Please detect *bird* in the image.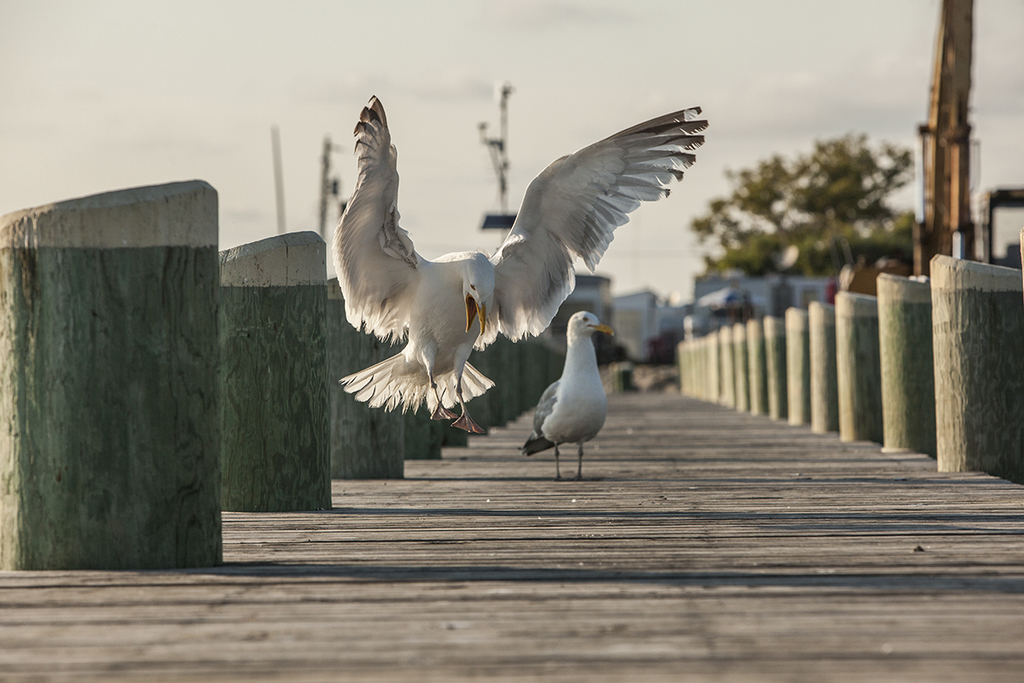
bbox=[323, 98, 691, 429].
